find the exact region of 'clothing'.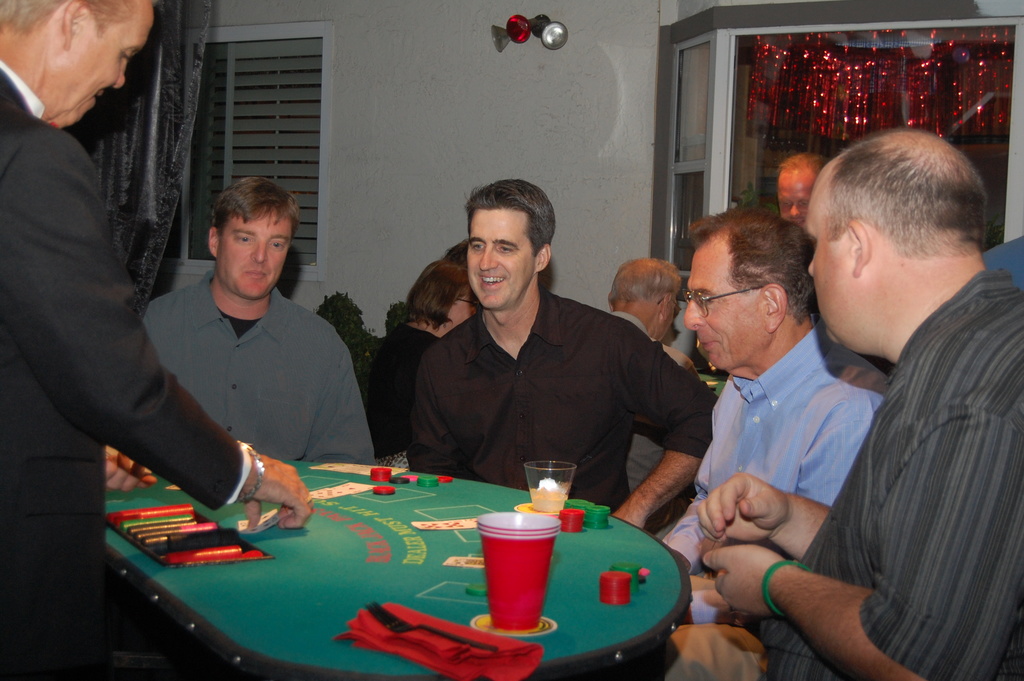
Exact region: 140 276 396 472.
